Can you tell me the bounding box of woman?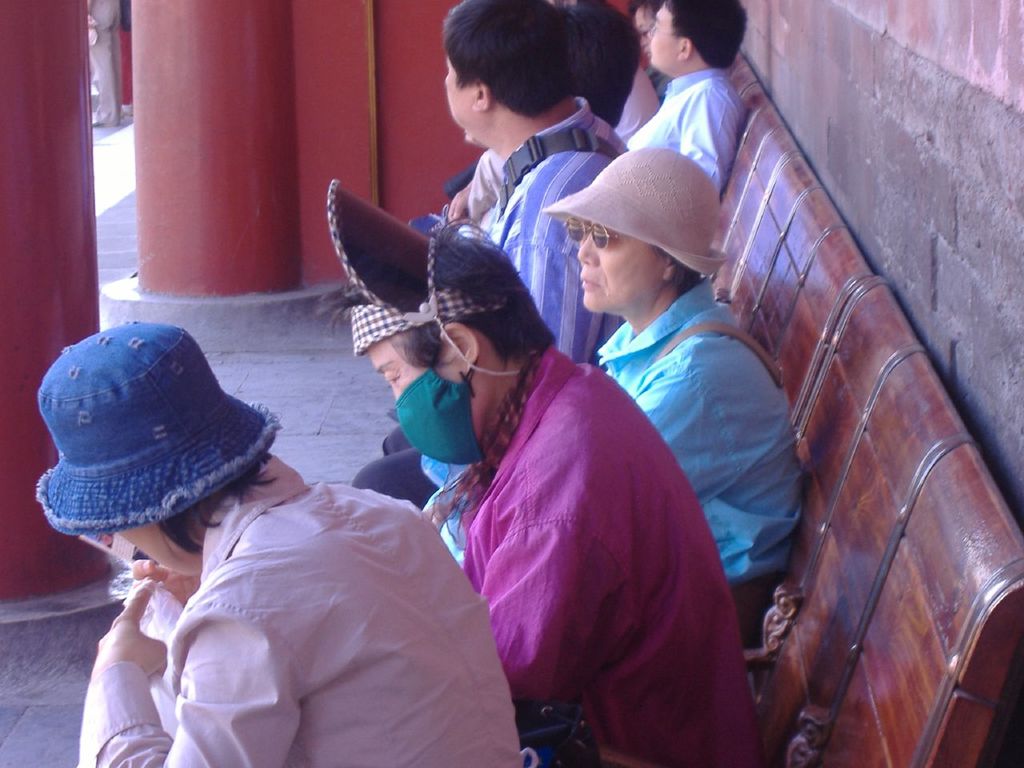
(left=422, top=145, right=812, bottom=645).
